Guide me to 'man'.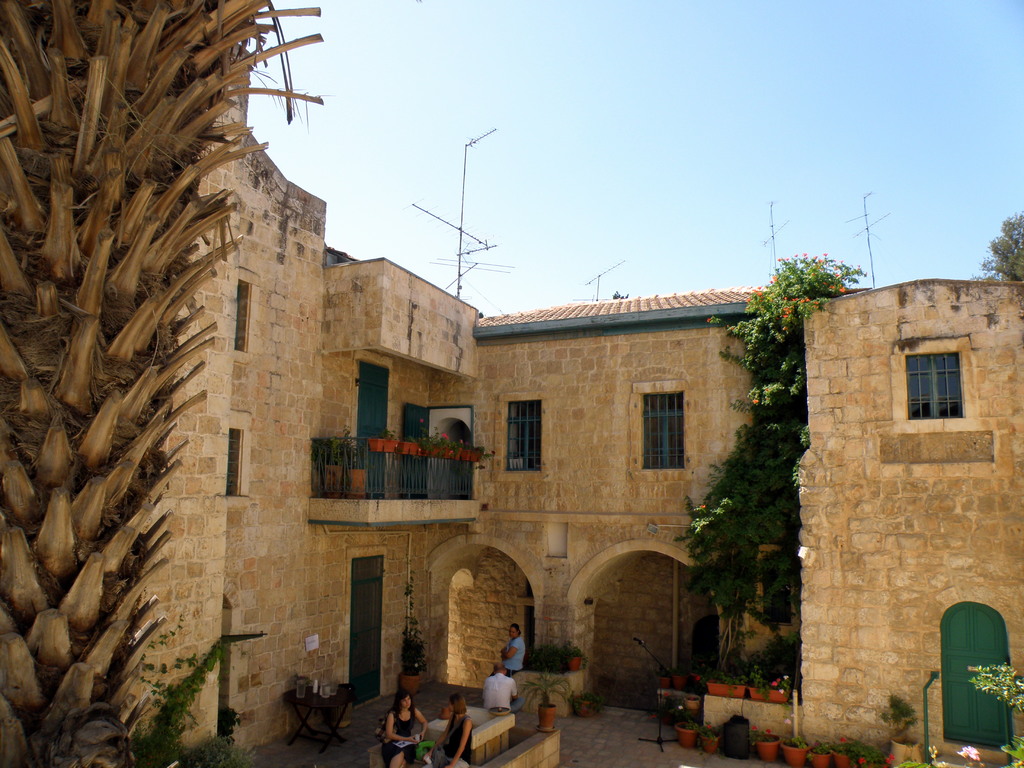
Guidance: <bbox>479, 662, 518, 712</bbox>.
